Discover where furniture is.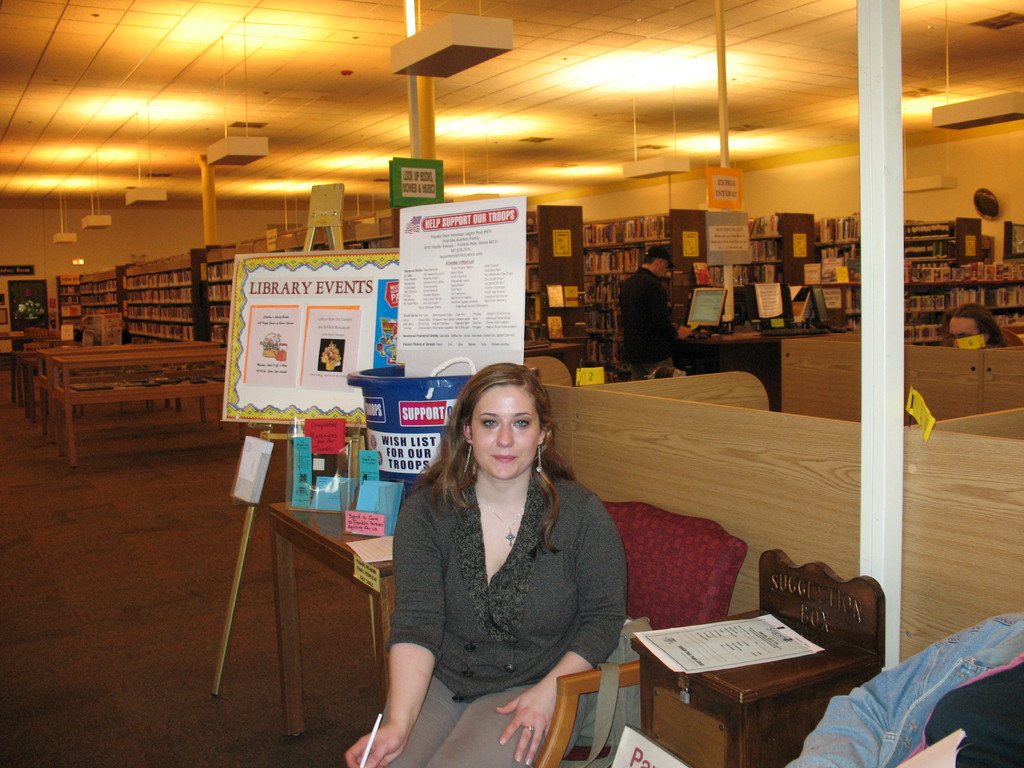
Discovered at pyautogui.locateOnScreen(898, 276, 1023, 345).
